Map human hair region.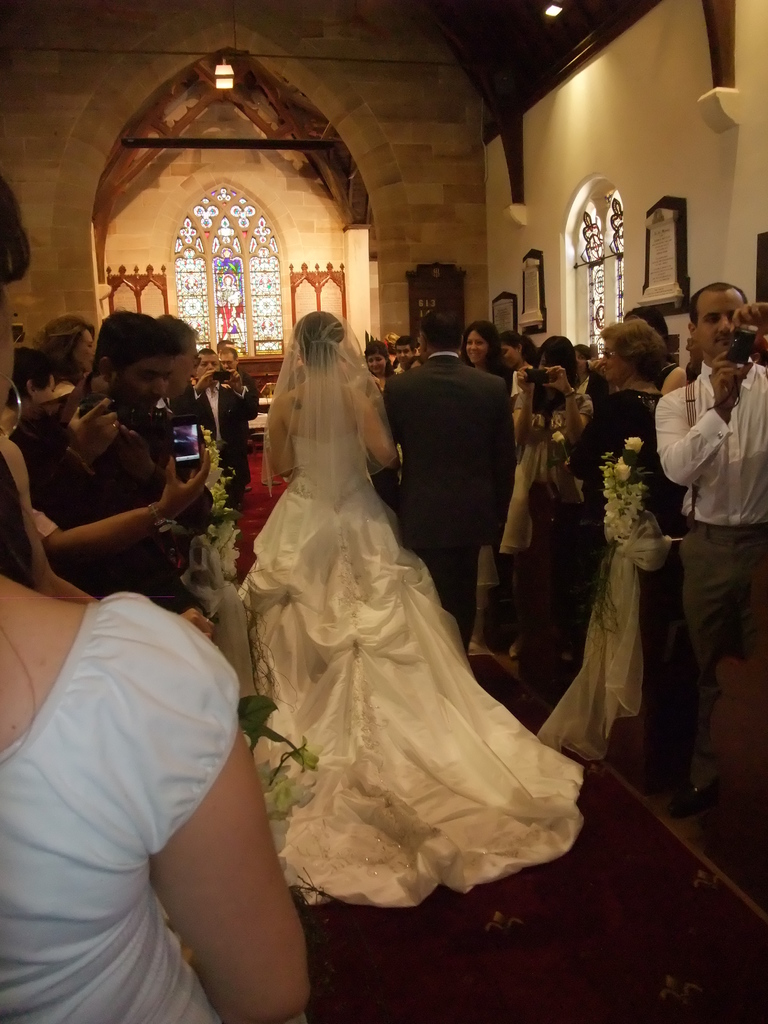
Mapped to 464, 323, 492, 352.
